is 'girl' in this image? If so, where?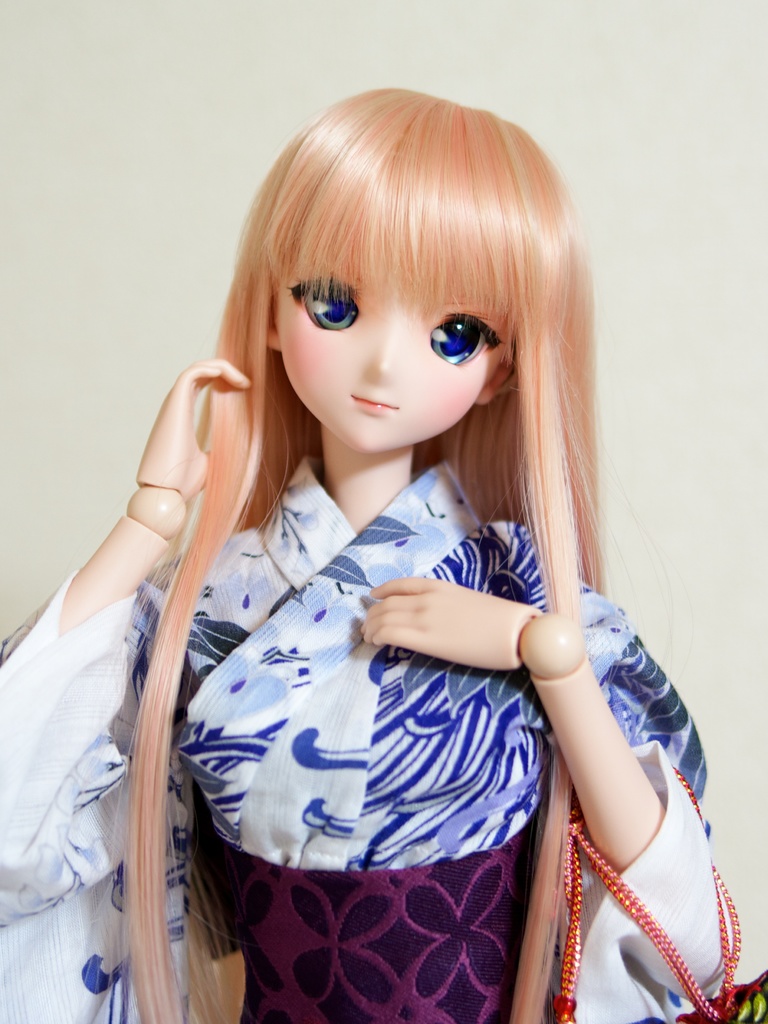
Yes, at (0, 81, 761, 1022).
